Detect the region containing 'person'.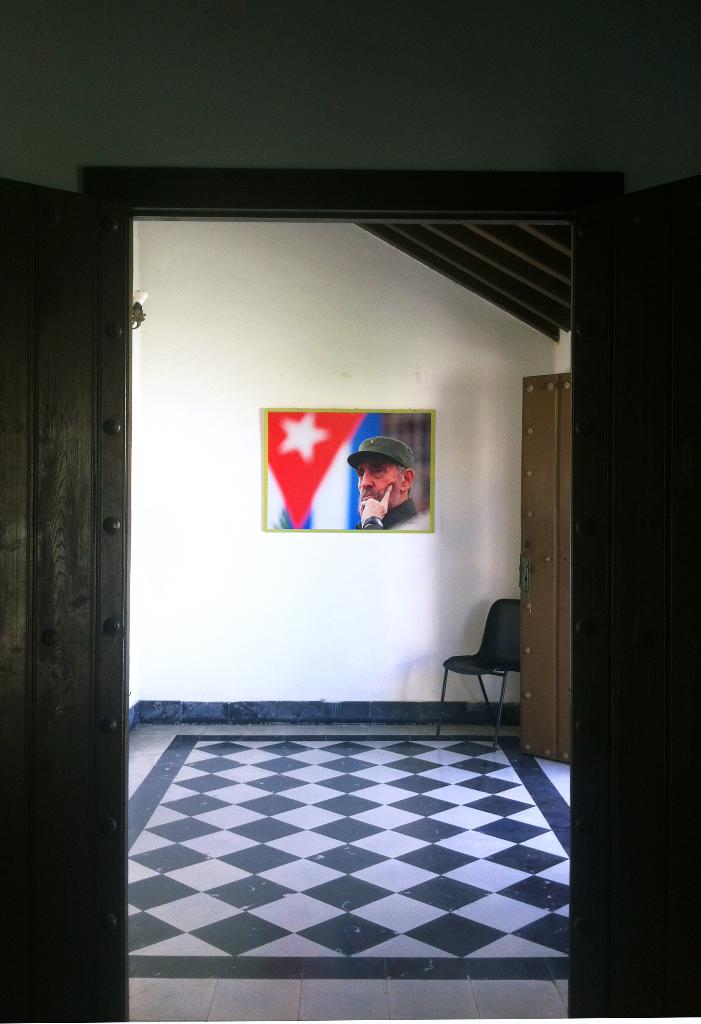
box=[348, 442, 421, 533].
